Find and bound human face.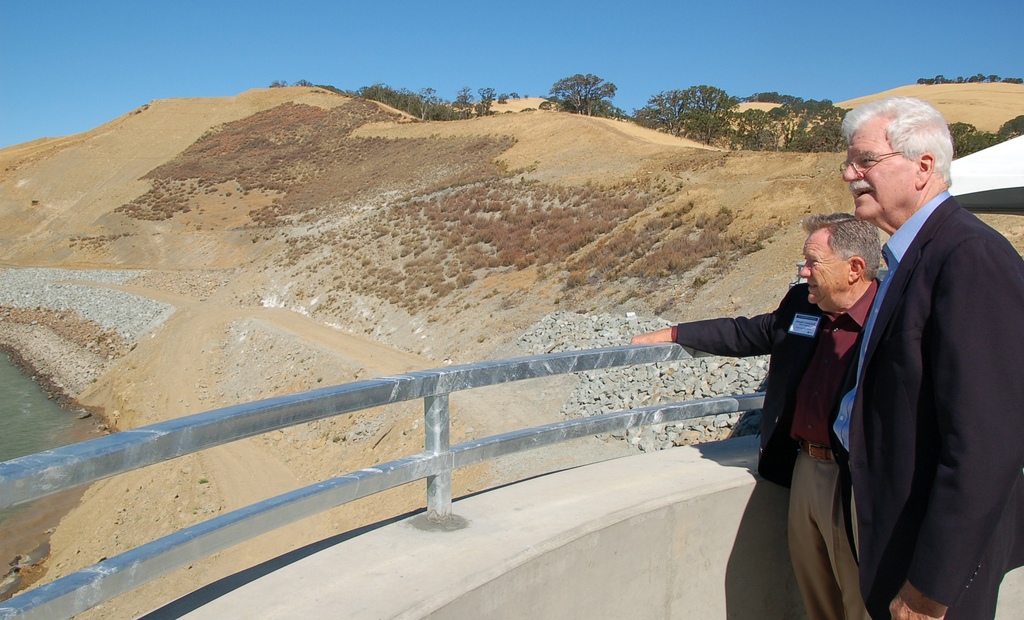
Bound: {"x1": 843, "y1": 113, "x2": 919, "y2": 216}.
